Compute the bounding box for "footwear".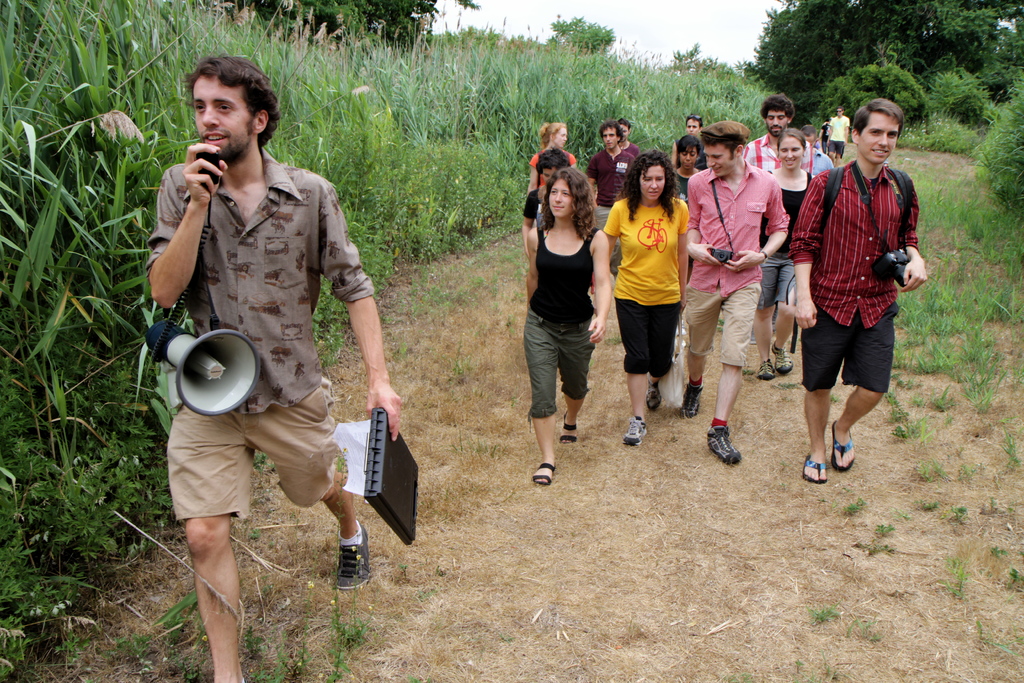
[799,450,827,483].
